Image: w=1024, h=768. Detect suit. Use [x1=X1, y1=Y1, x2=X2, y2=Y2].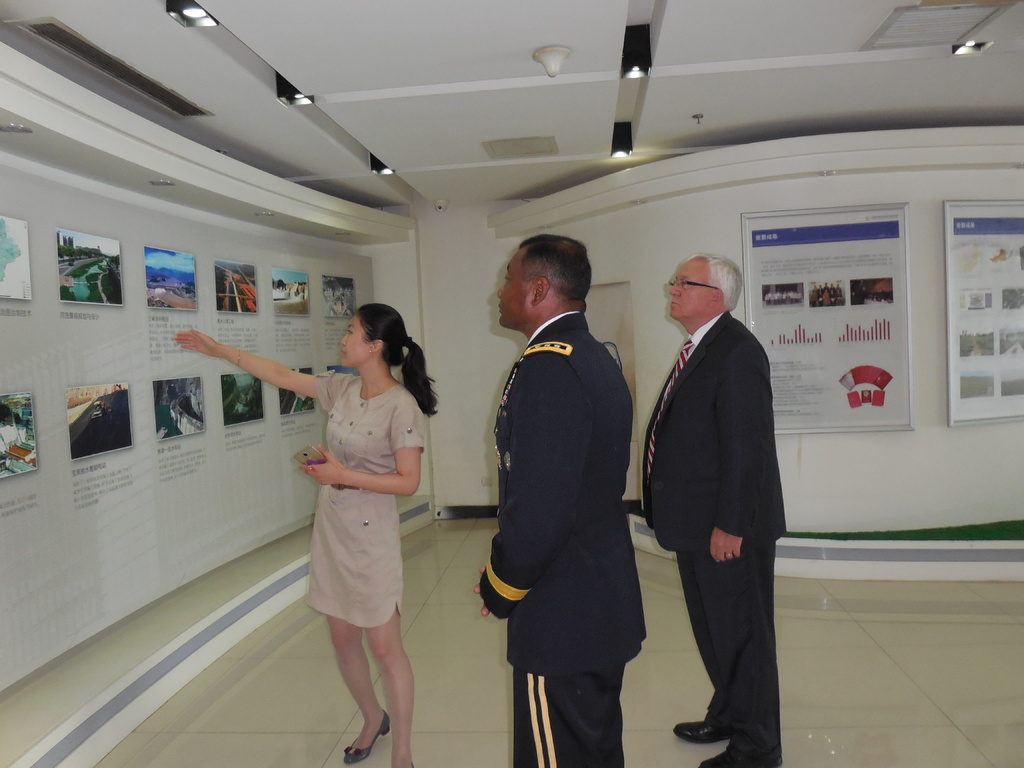
[x1=639, y1=243, x2=810, y2=747].
